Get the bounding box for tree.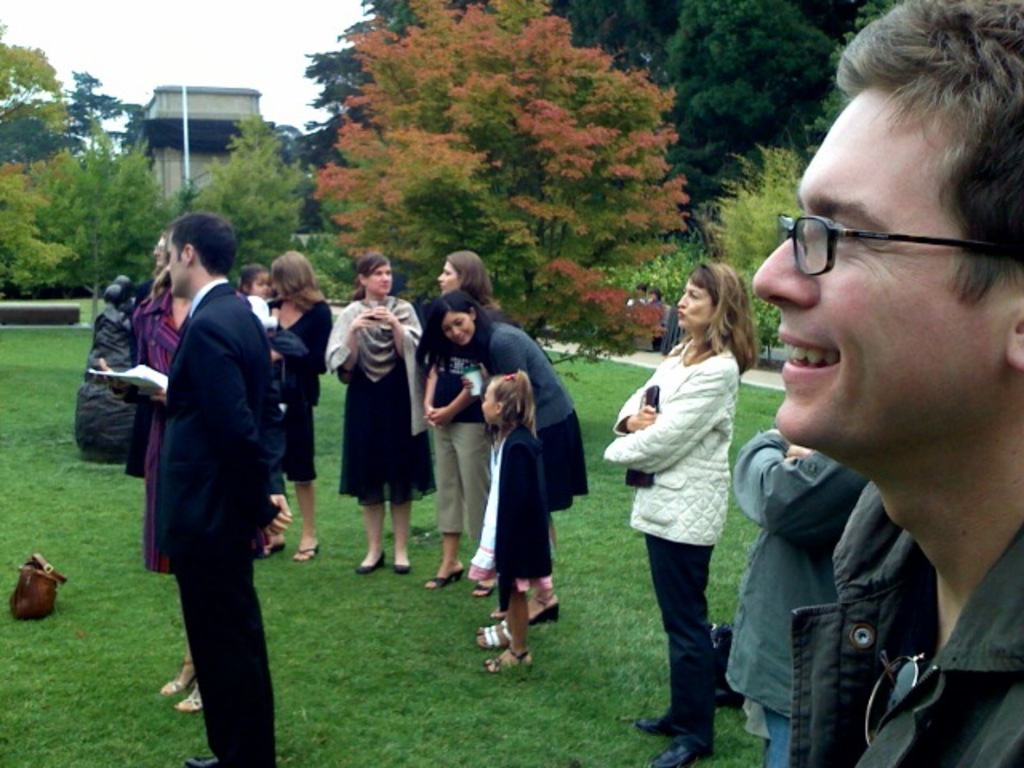
Rect(528, 0, 886, 238).
